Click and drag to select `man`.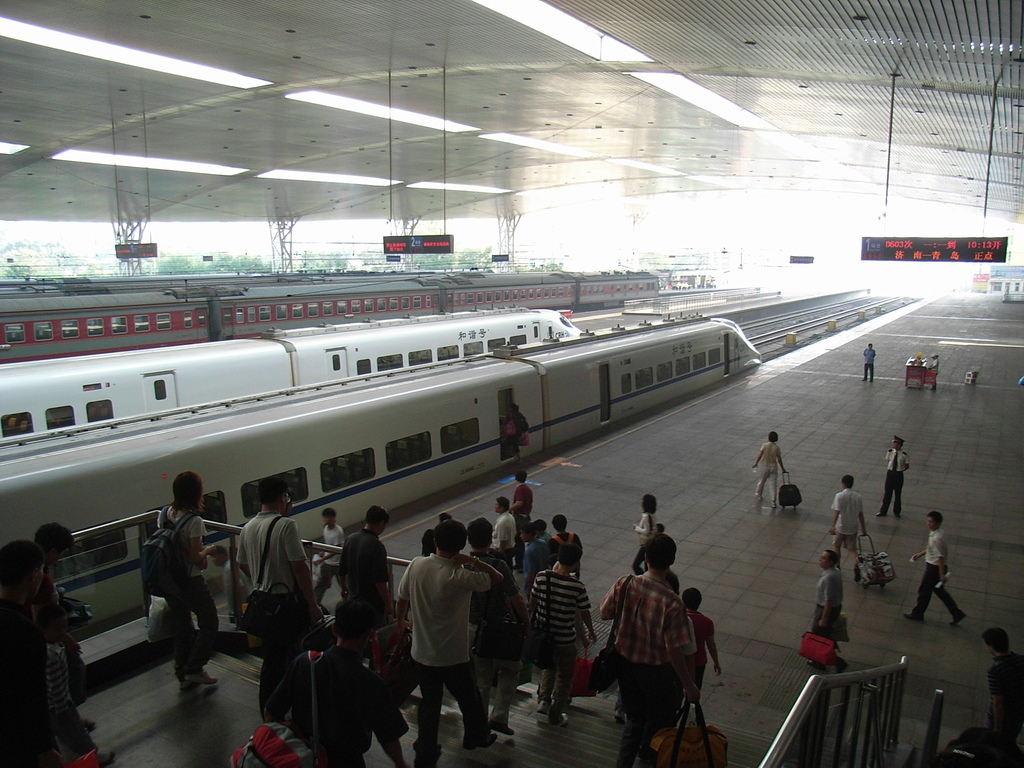
Selection: select_region(495, 493, 515, 550).
